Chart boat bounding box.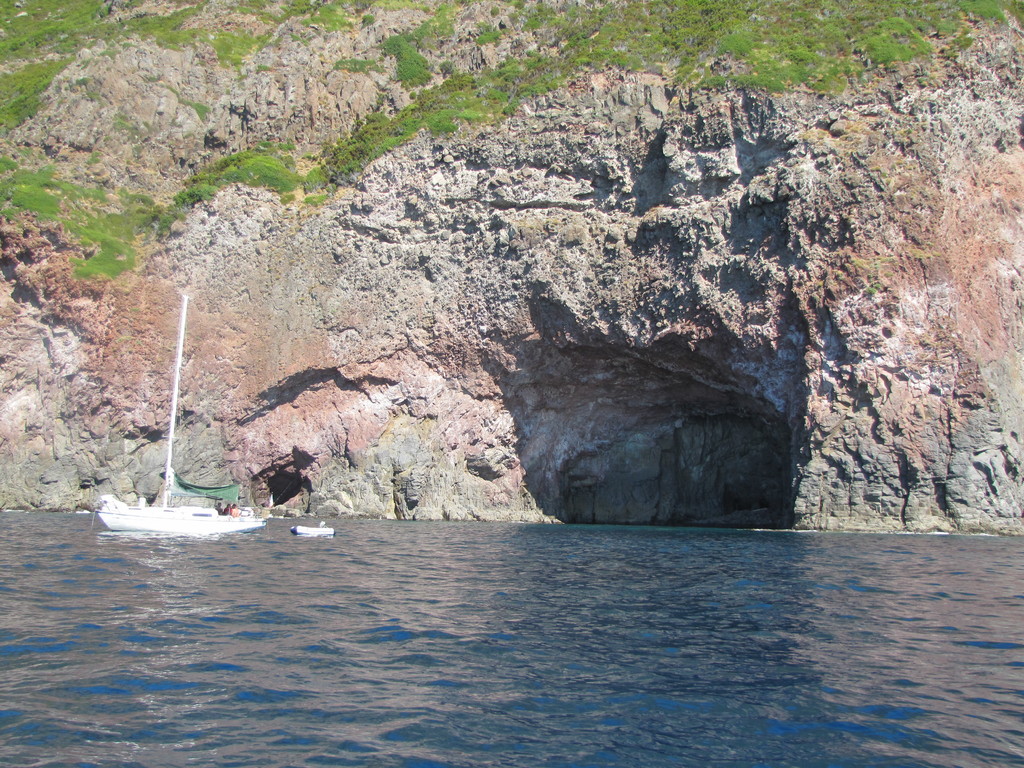
Charted: bbox=(289, 521, 340, 538).
